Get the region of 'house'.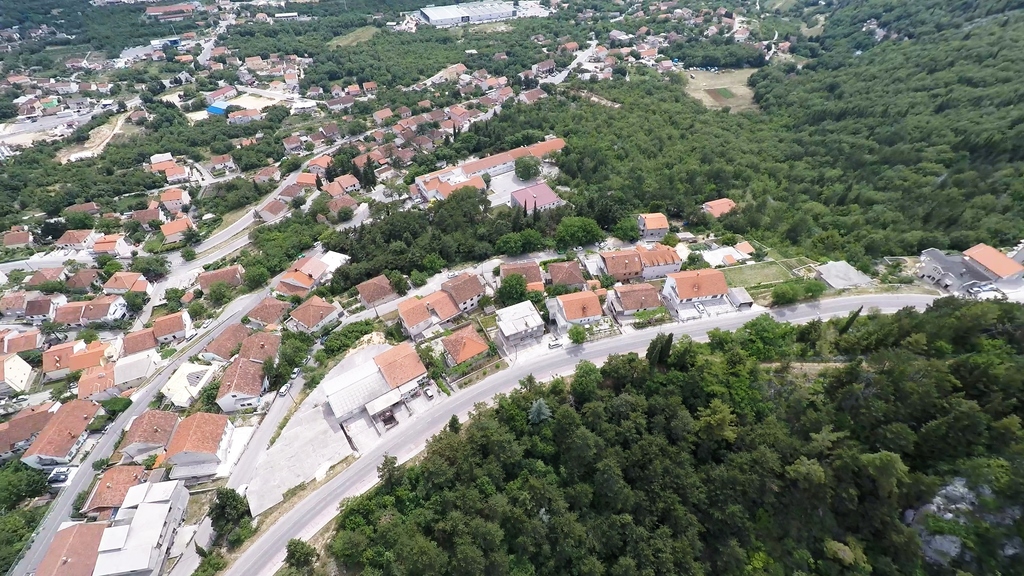
bbox(921, 246, 984, 287).
